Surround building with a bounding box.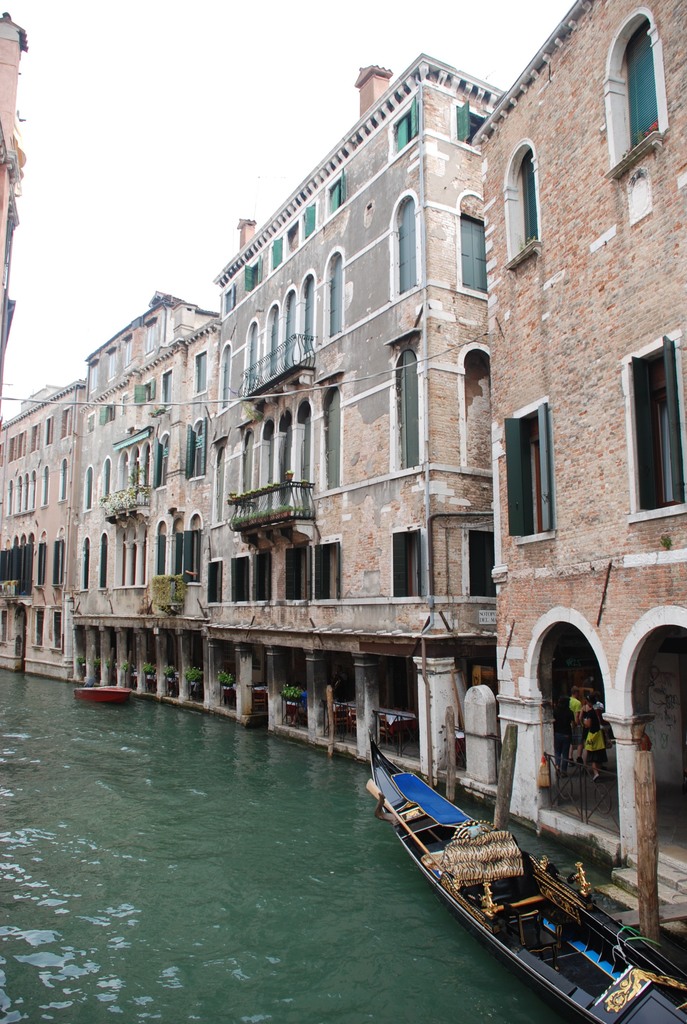
72/288/218/710.
